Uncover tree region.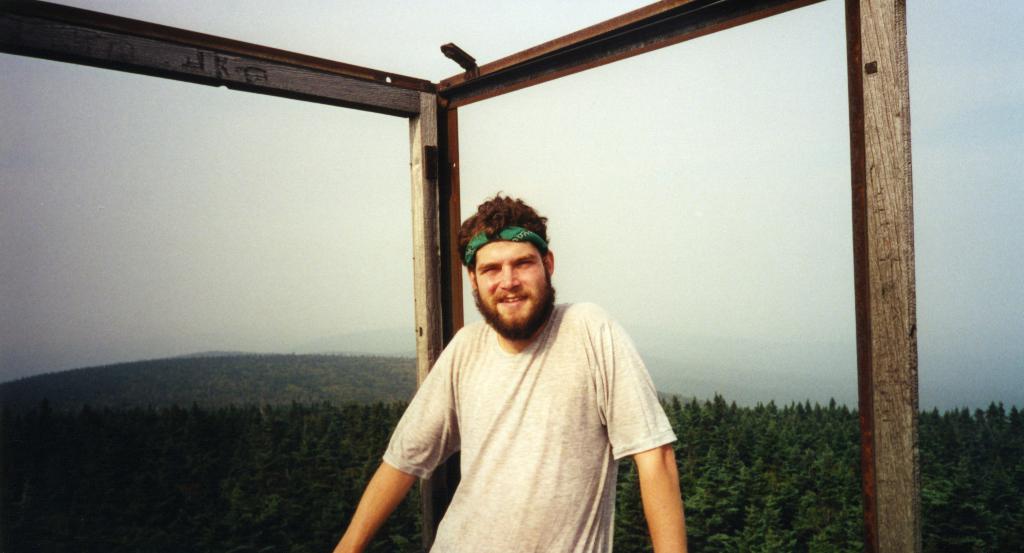
Uncovered: region(614, 387, 1023, 552).
